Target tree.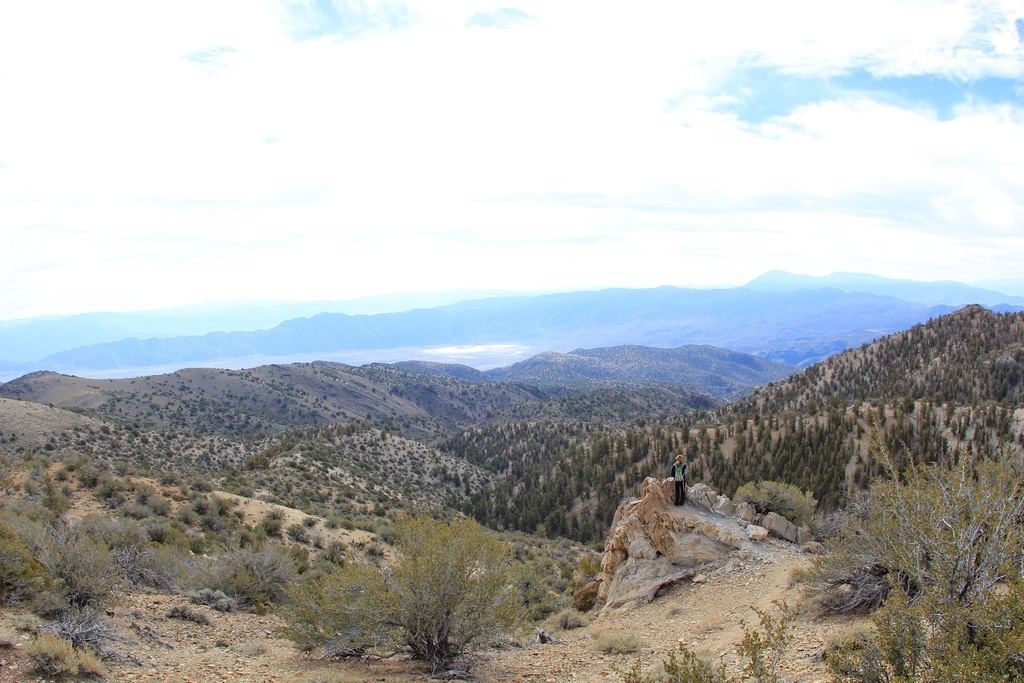
Target region: 815, 465, 834, 498.
